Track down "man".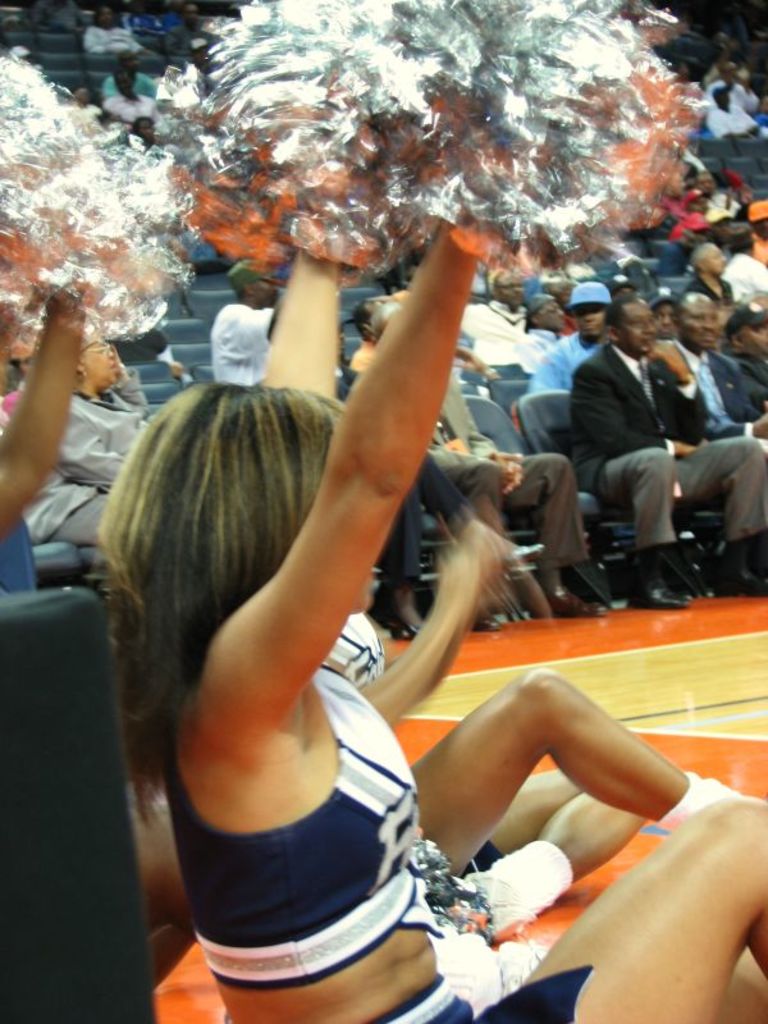
Tracked to rect(207, 253, 287, 385).
